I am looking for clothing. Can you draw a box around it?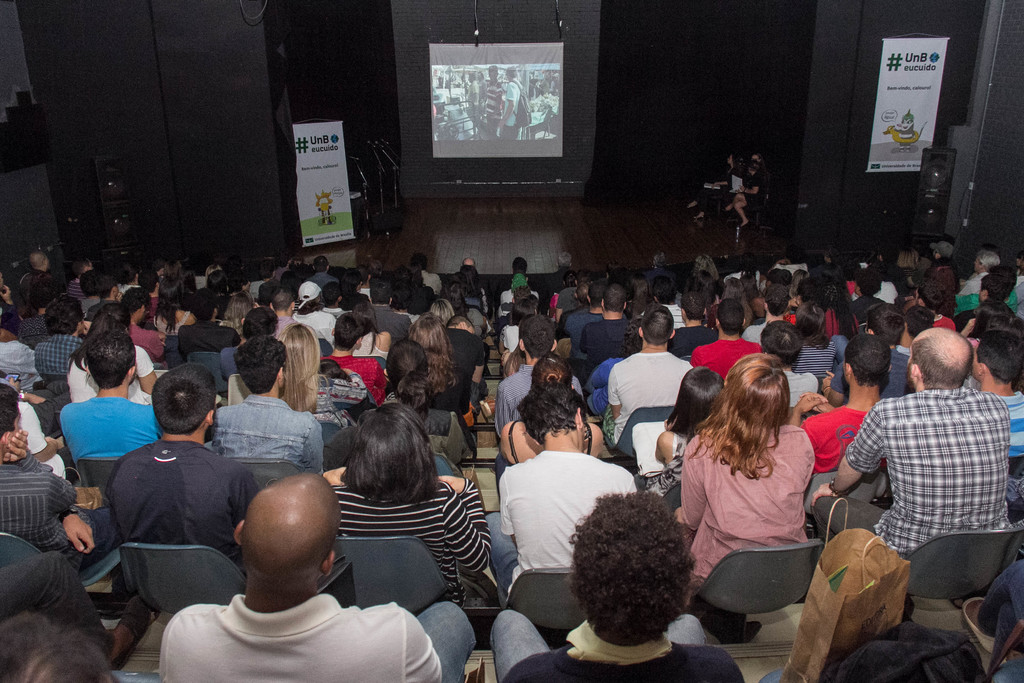
Sure, the bounding box is (left=296, top=309, right=337, bottom=359).
